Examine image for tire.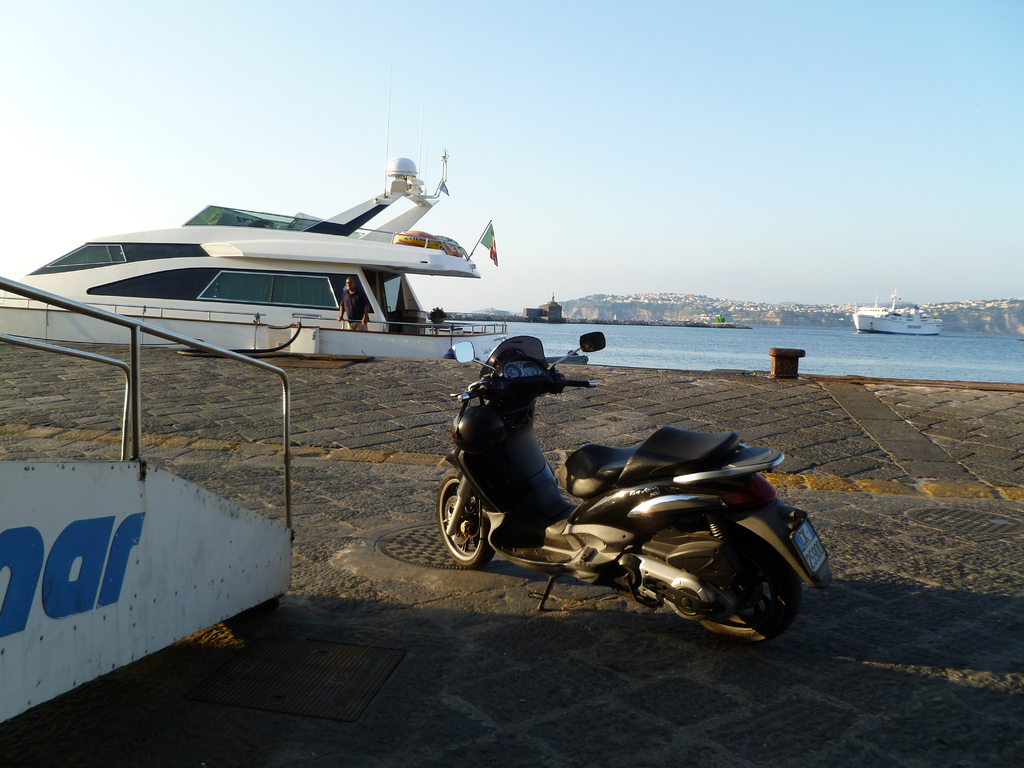
Examination result: box(435, 472, 488, 577).
